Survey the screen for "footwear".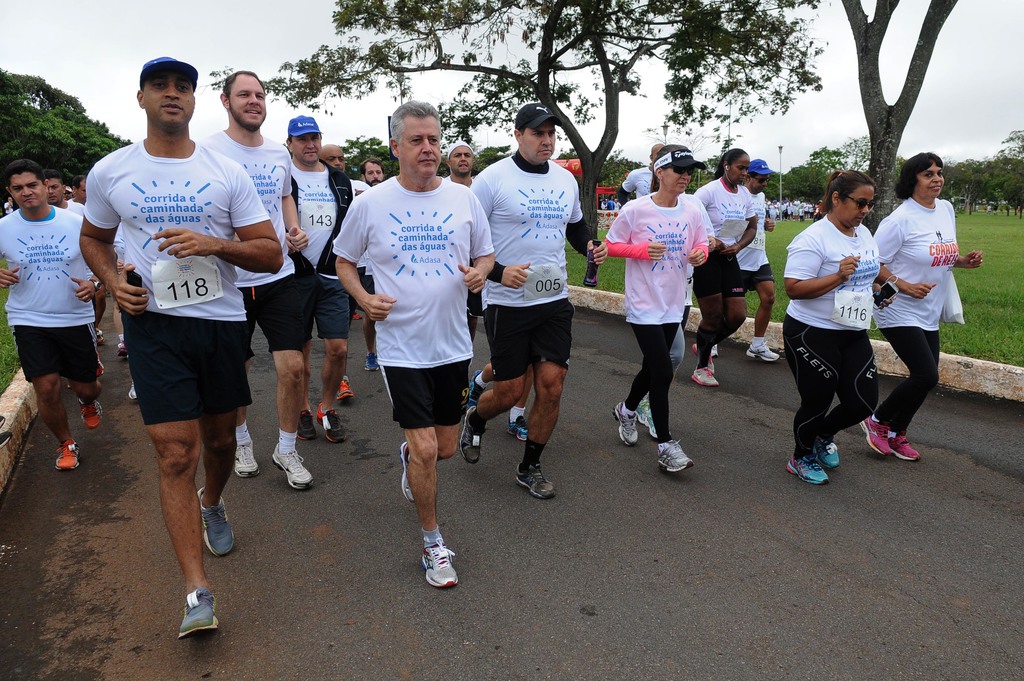
Survey found: select_region(859, 413, 888, 457).
